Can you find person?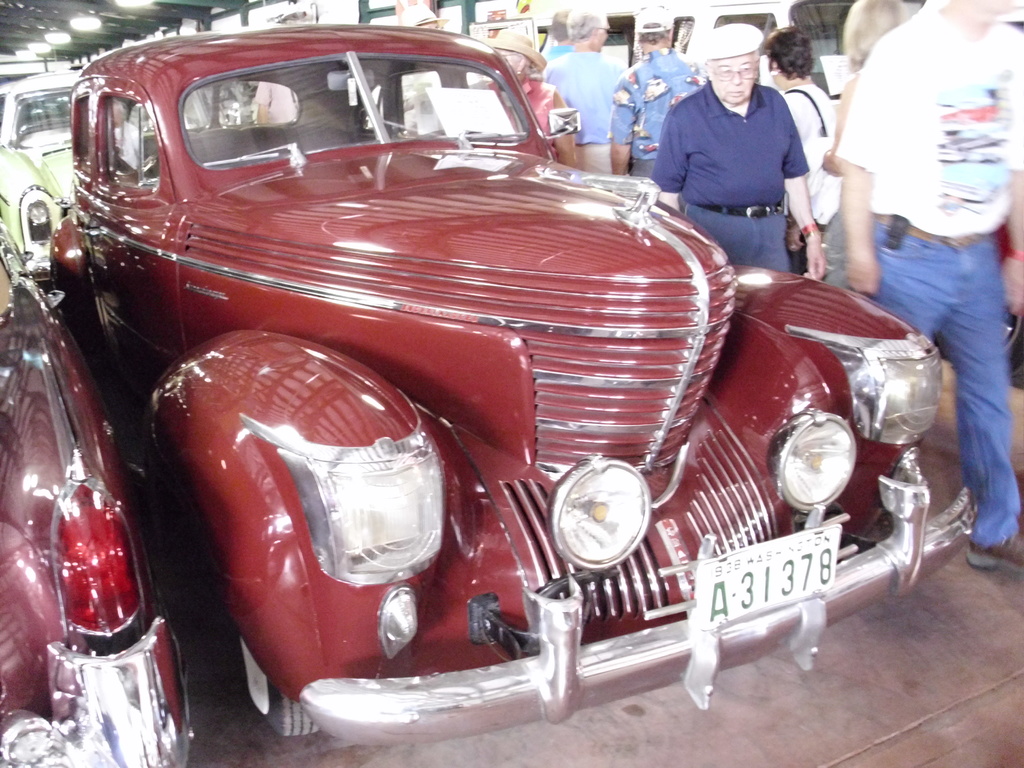
Yes, bounding box: l=820, t=1, r=923, b=275.
